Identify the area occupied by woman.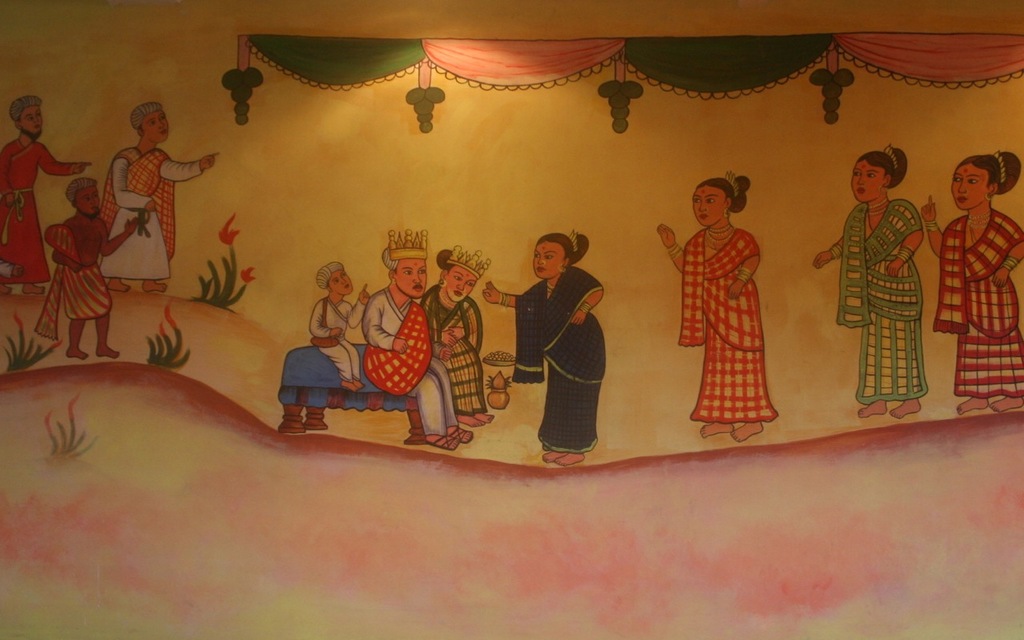
Area: region(654, 170, 778, 442).
